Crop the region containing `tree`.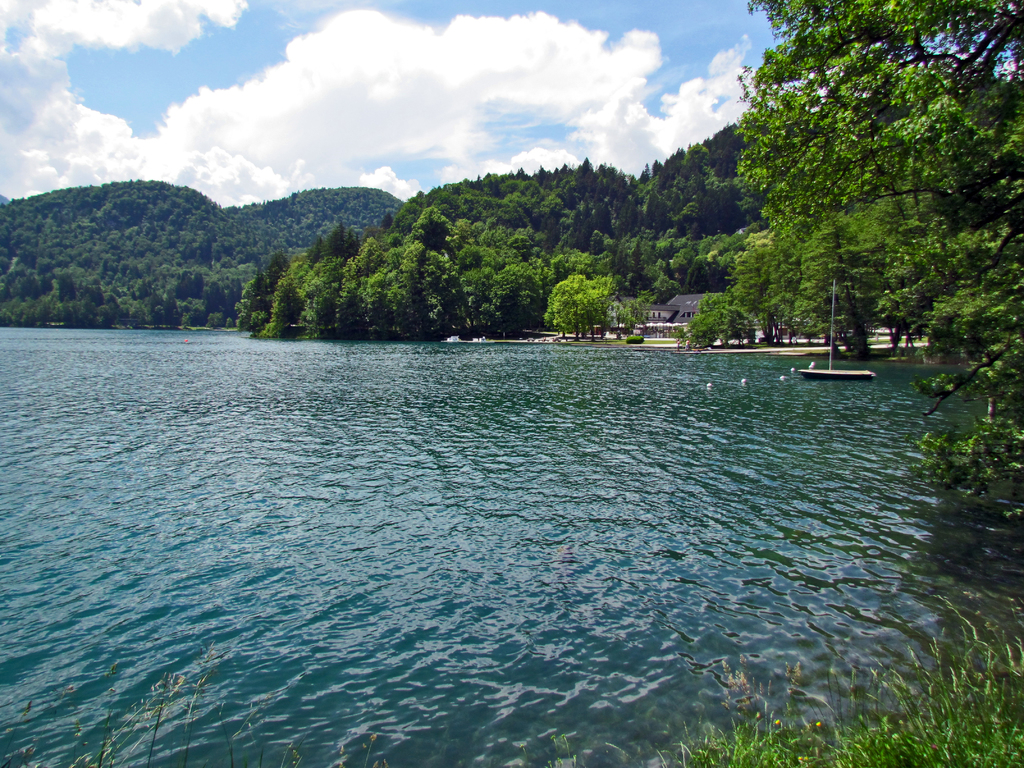
Crop region: 232,129,742,333.
